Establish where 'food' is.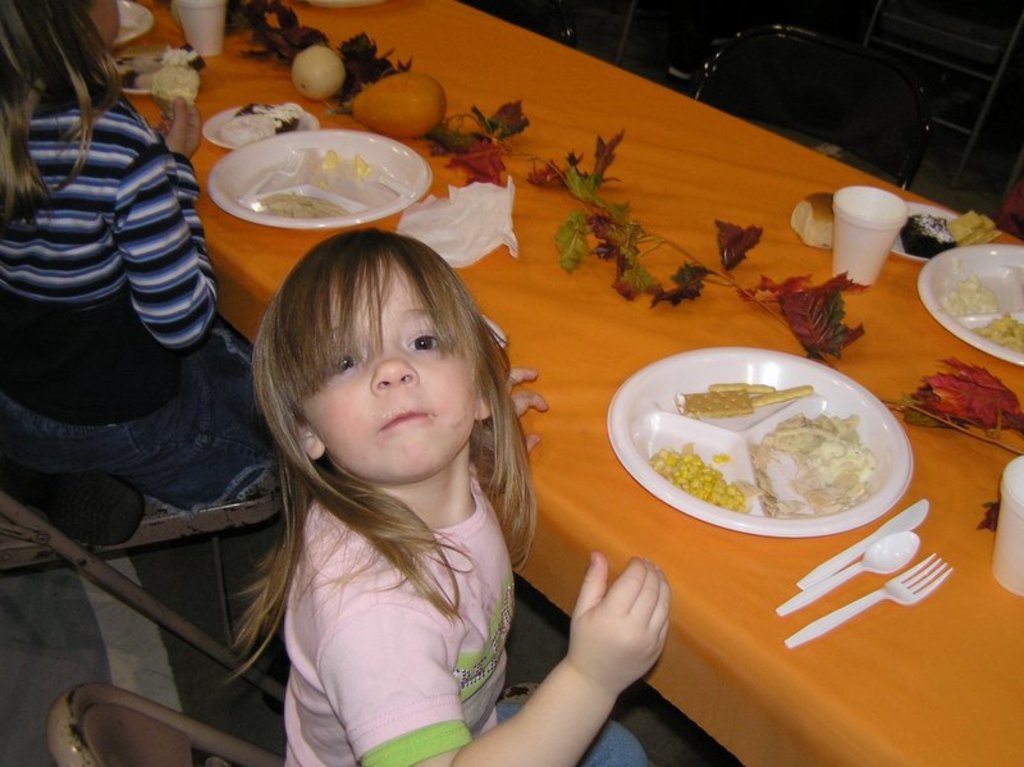
Established at [785,191,833,254].
